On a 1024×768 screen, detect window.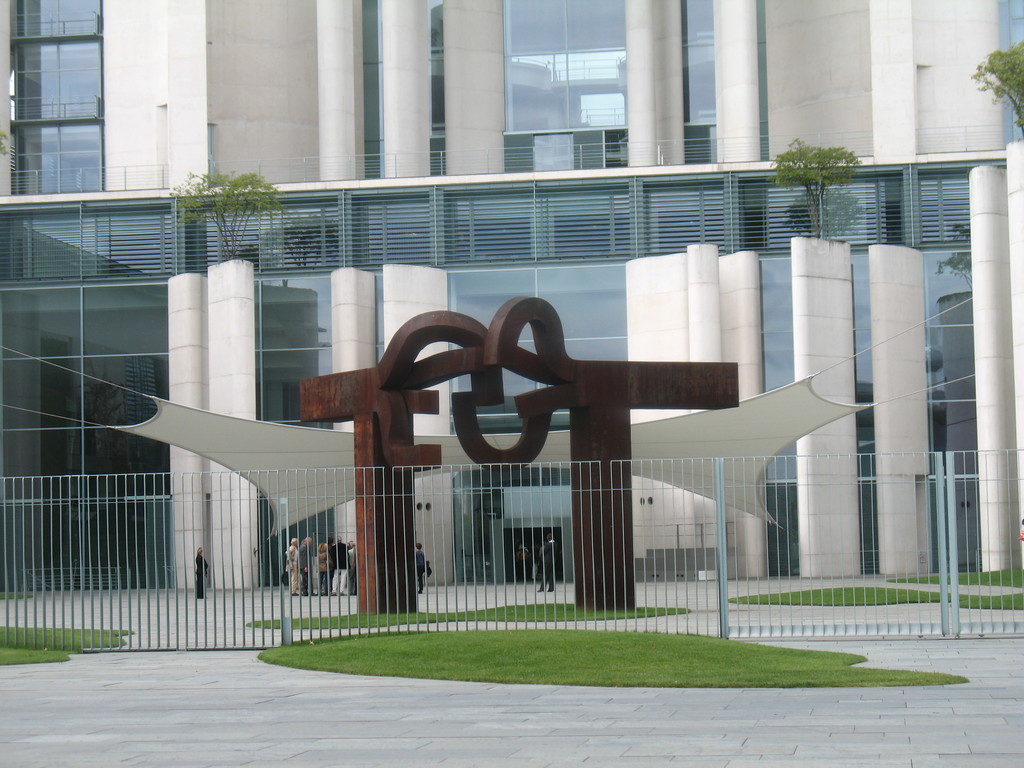
region(19, 46, 97, 178).
